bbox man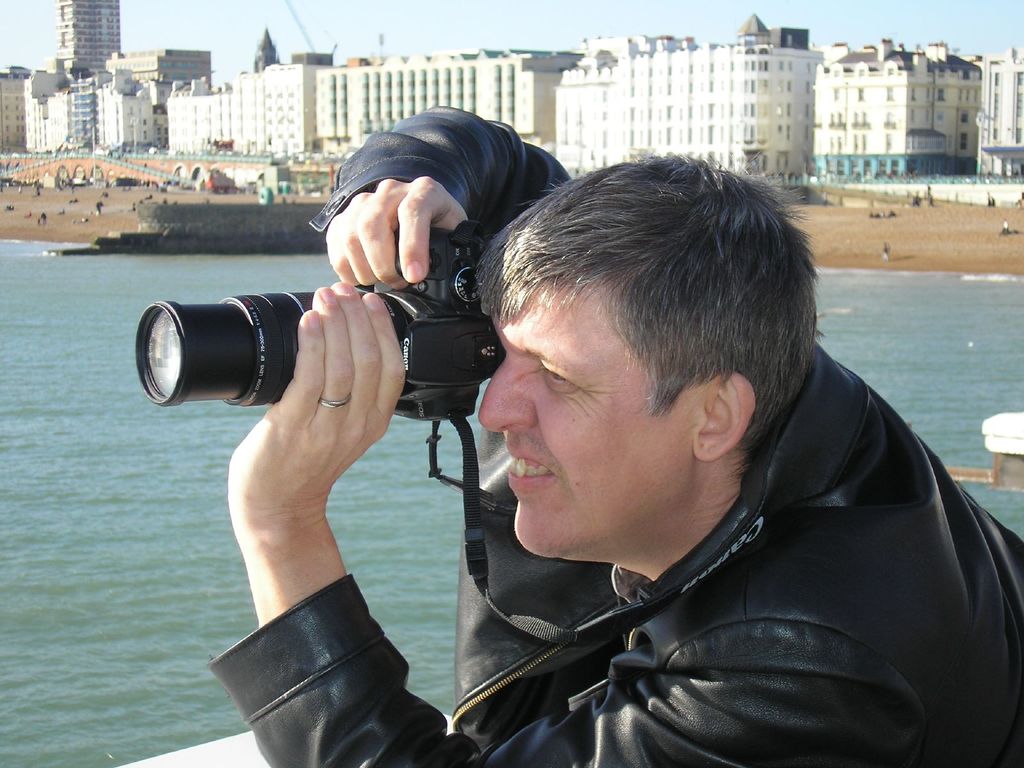
bbox(200, 99, 1023, 767)
